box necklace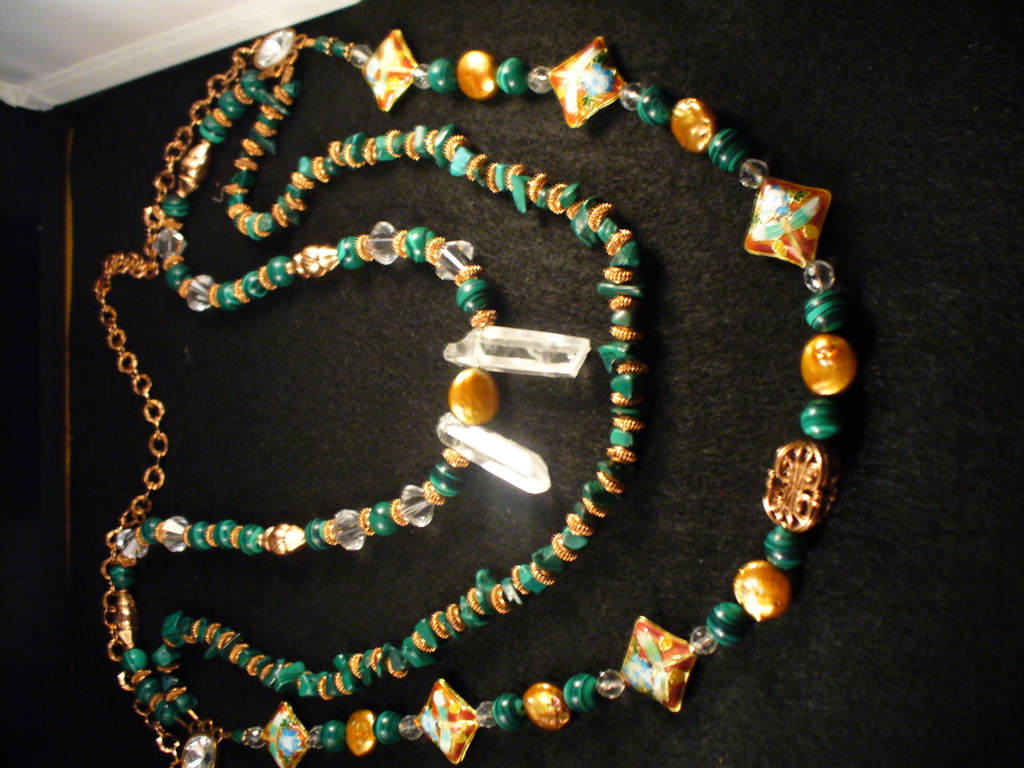
<bbox>60, 63, 883, 767</bbox>
